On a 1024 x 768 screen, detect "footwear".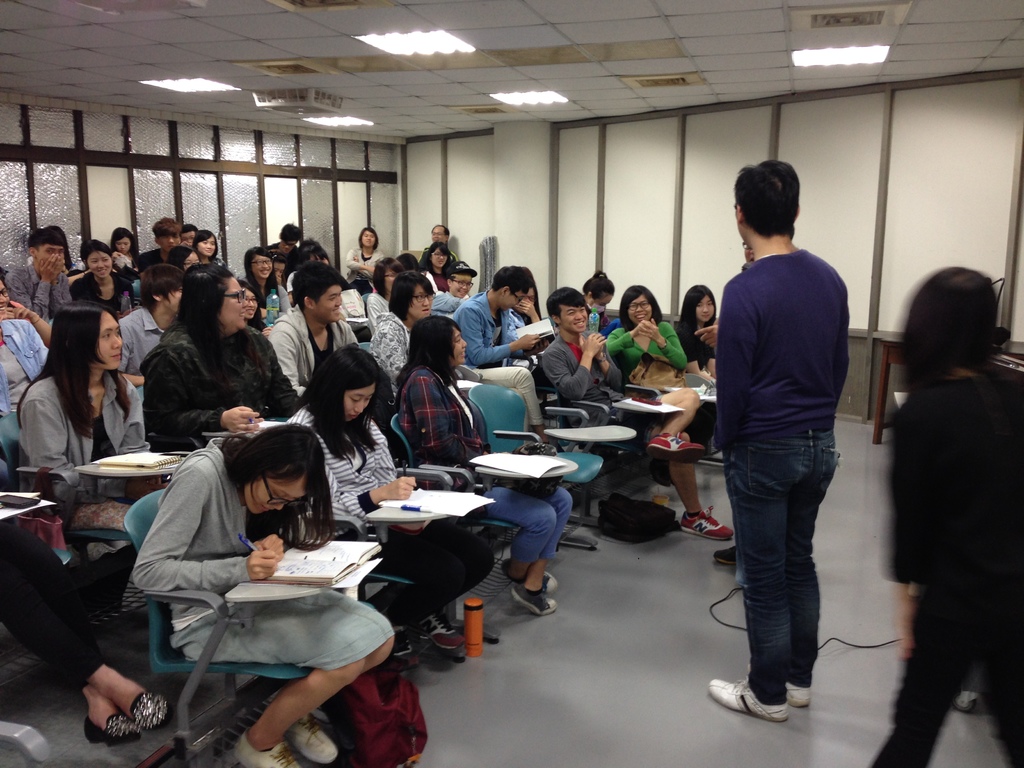
(x1=647, y1=429, x2=705, y2=460).
